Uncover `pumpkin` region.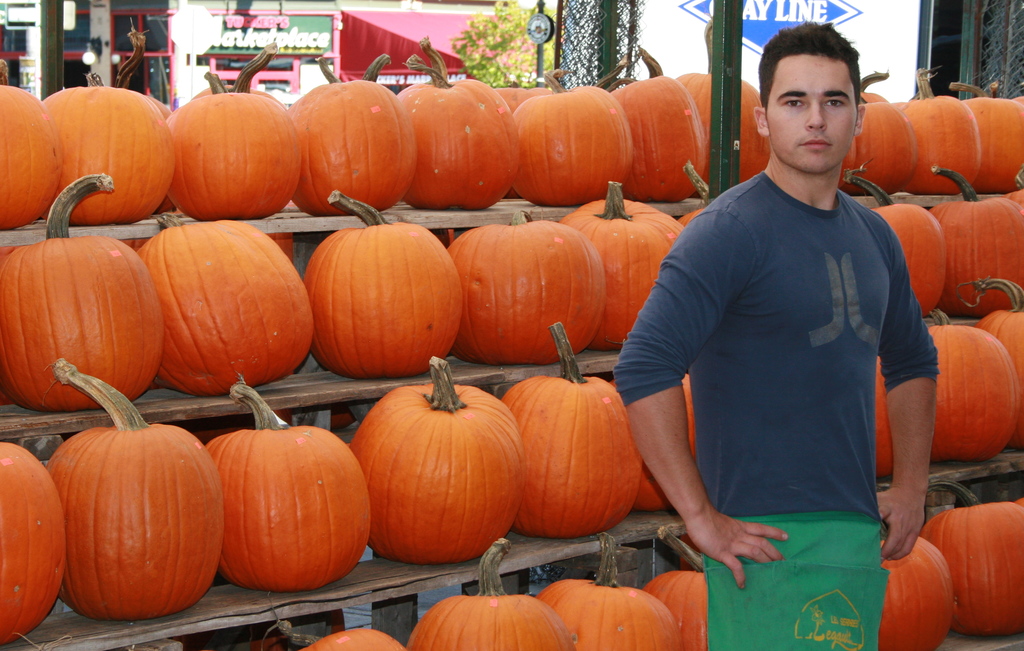
Uncovered: <box>614,54,706,199</box>.
